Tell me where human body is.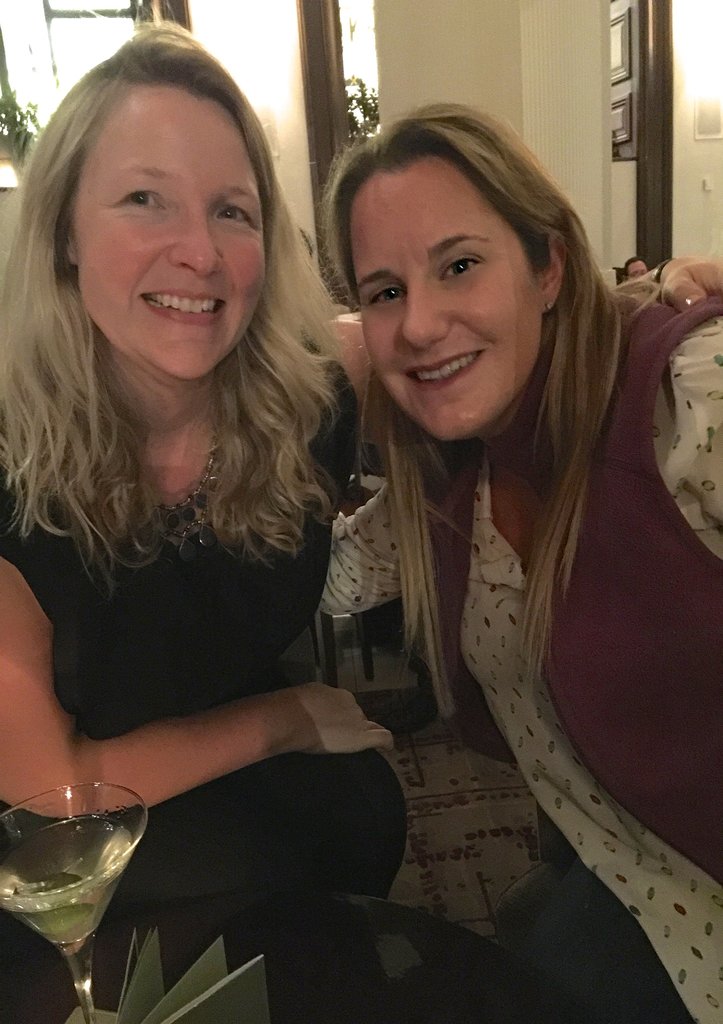
human body is at bbox=(0, 56, 345, 905).
